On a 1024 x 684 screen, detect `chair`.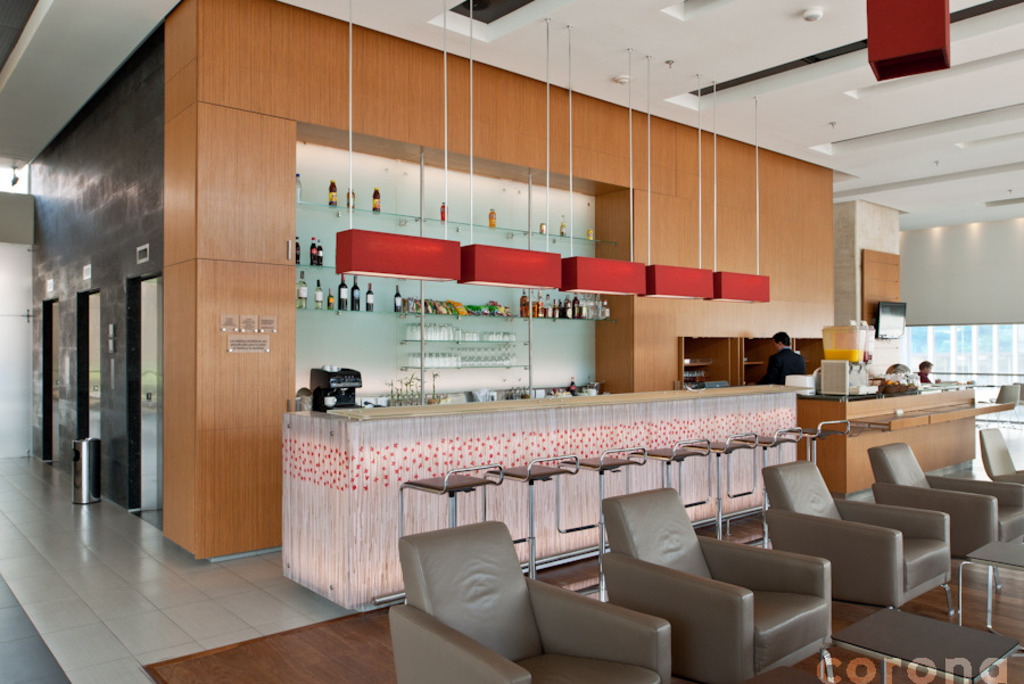
detection(862, 445, 1001, 612).
